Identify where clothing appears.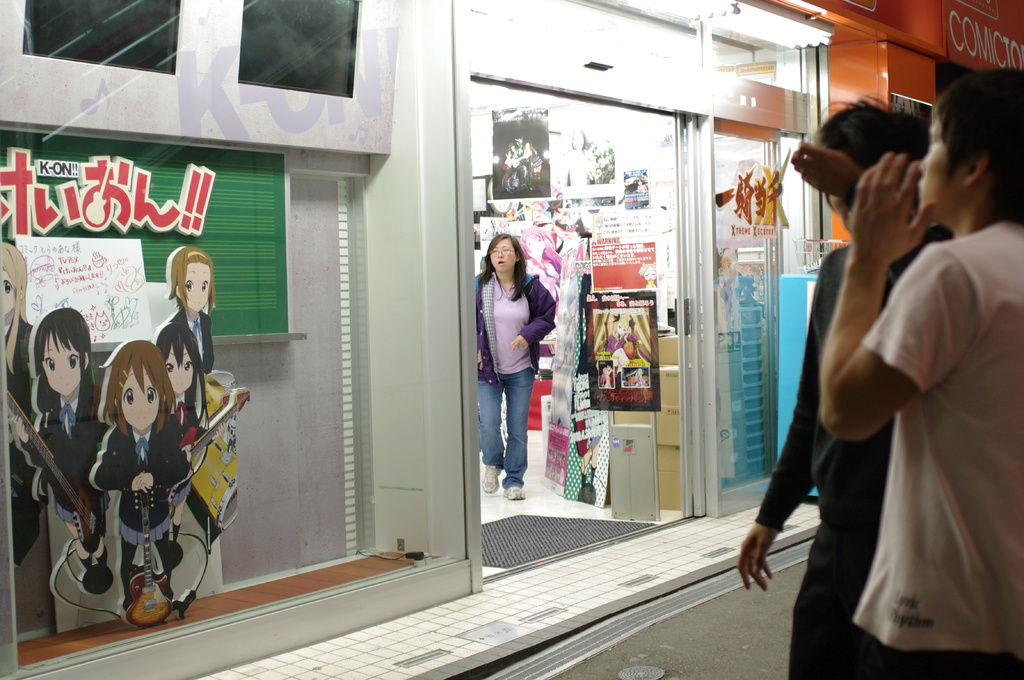
Appears at detection(852, 219, 1023, 679).
